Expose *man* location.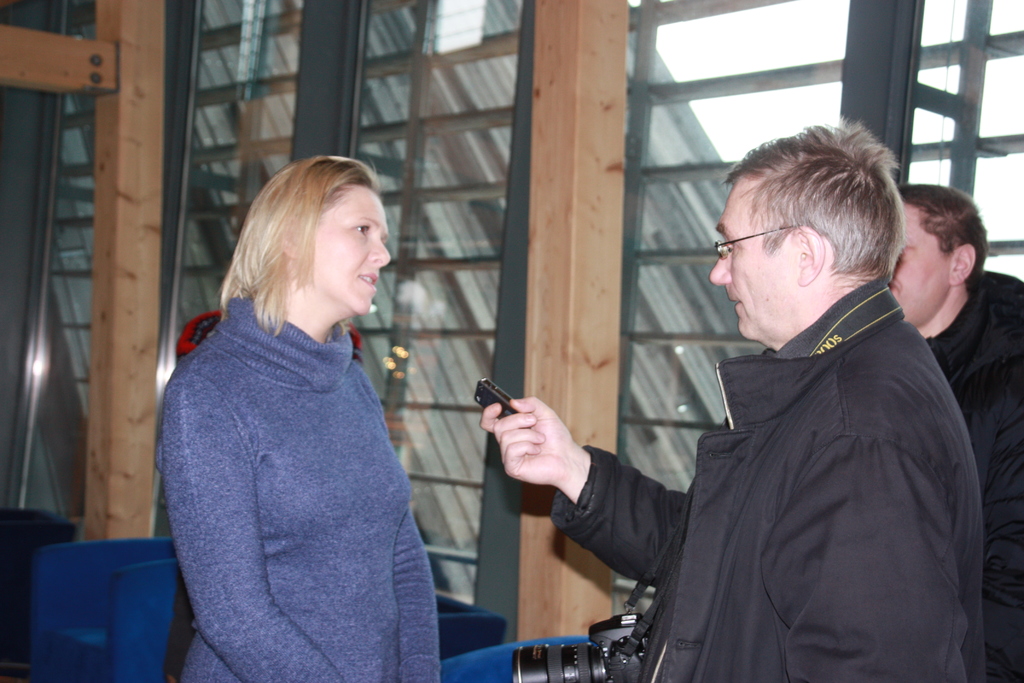
Exposed at BBox(484, 110, 1021, 673).
